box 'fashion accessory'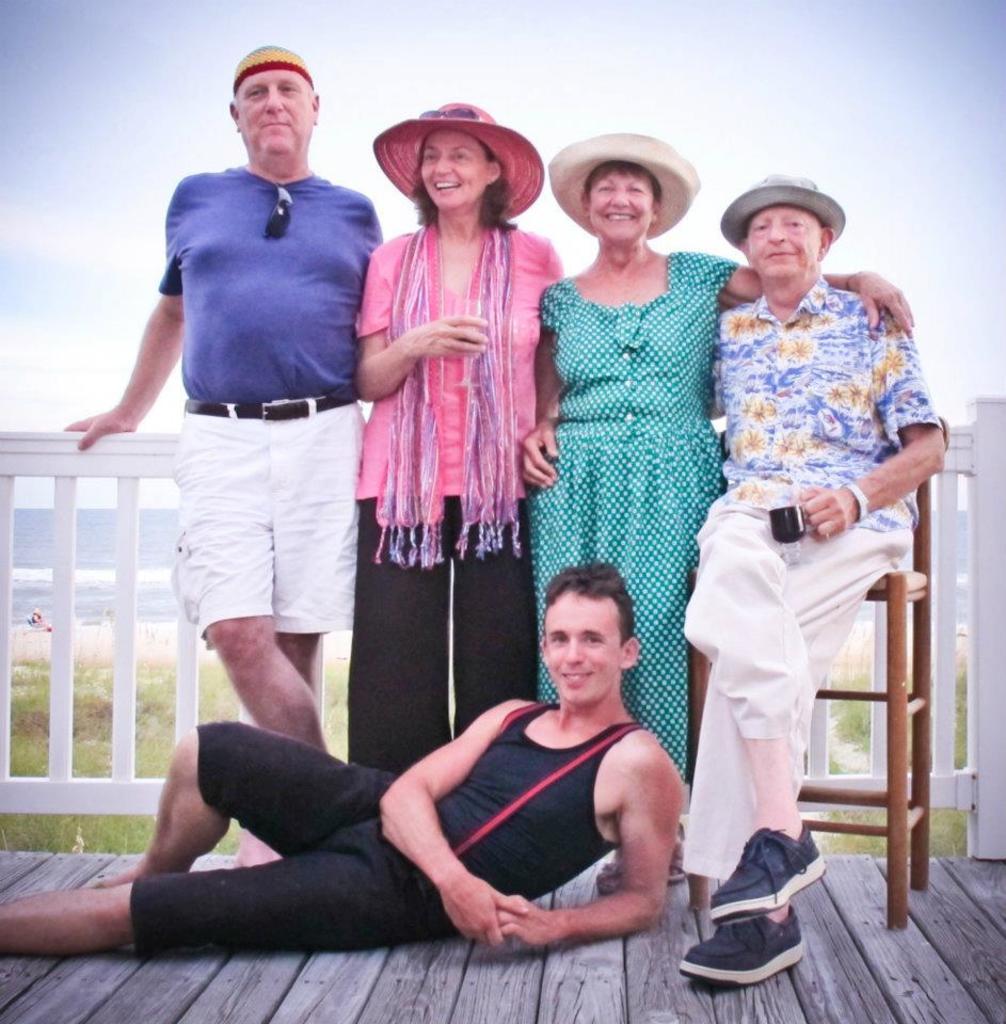
261/181/297/242
